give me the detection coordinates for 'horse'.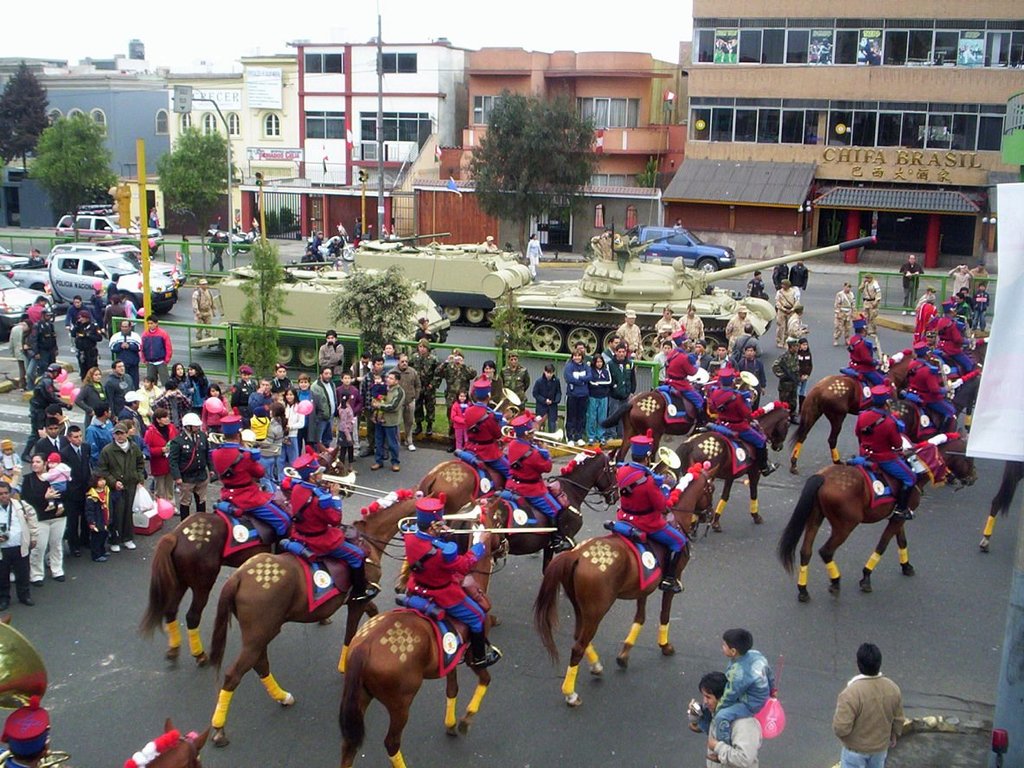
locate(975, 448, 1023, 554).
